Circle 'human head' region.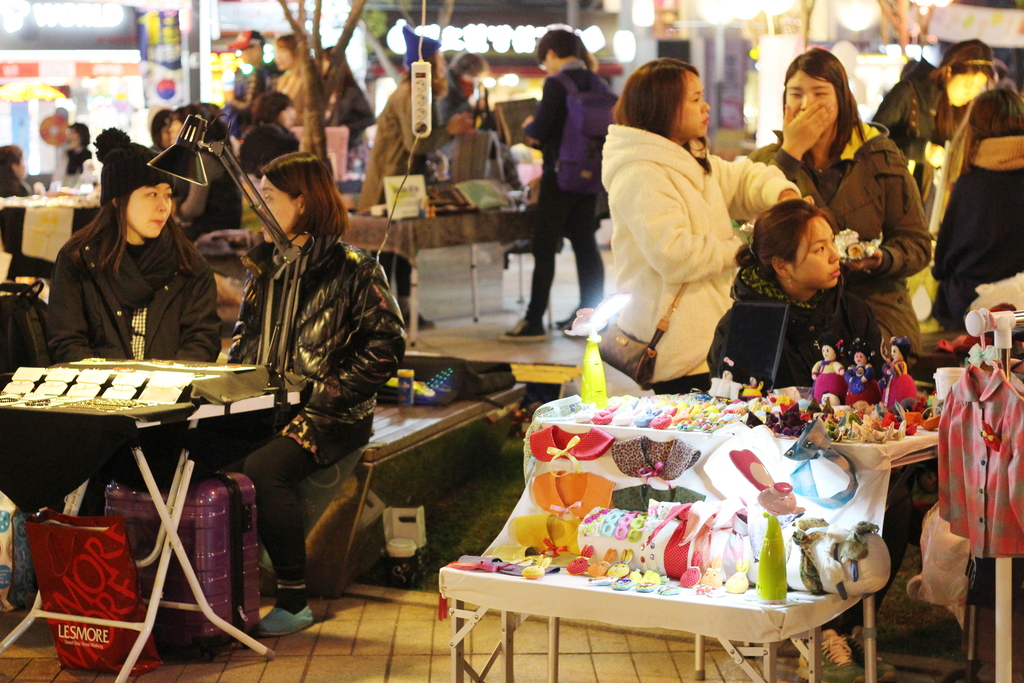
Region: bbox(966, 90, 1023, 142).
